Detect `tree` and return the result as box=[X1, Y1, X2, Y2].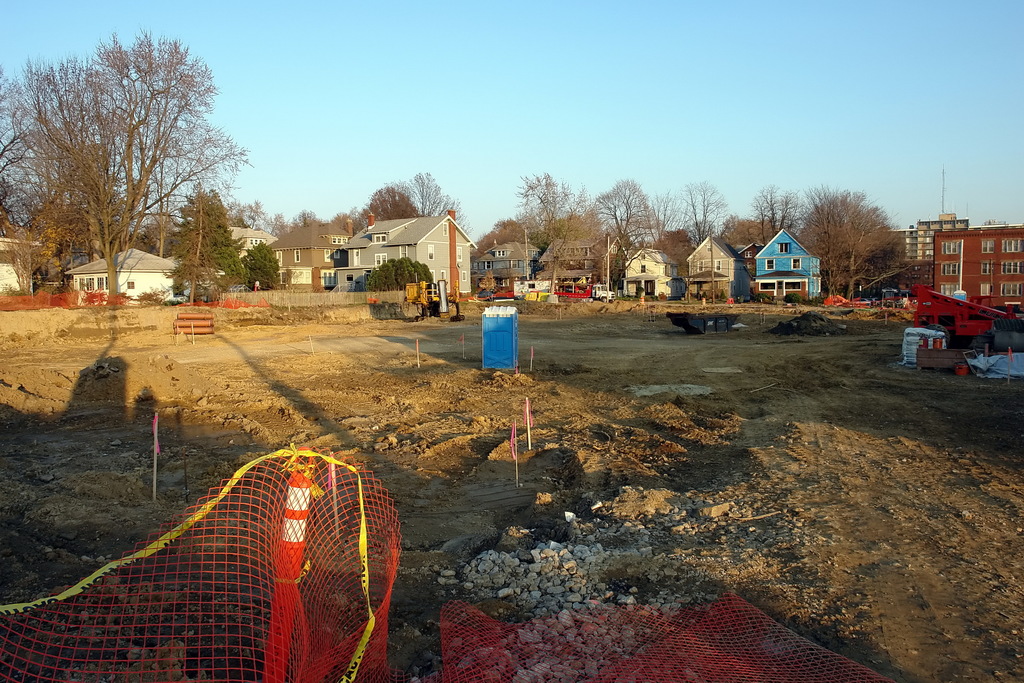
box=[360, 177, 413, 217].
